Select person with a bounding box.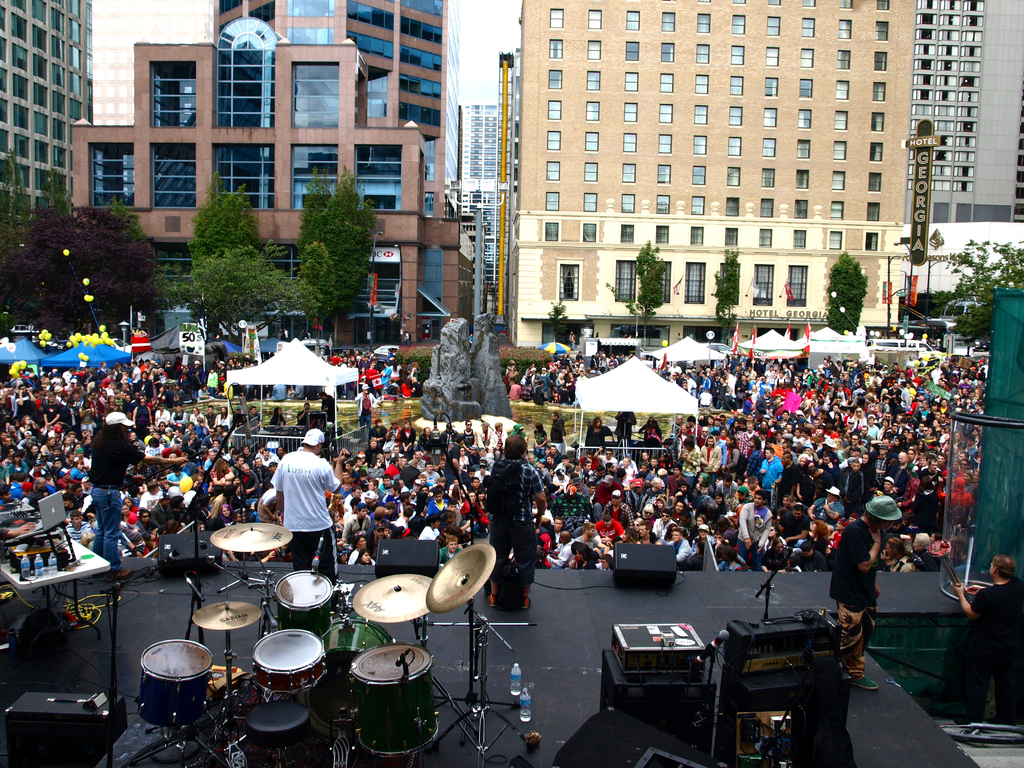
(257, 429, 351, 577).
